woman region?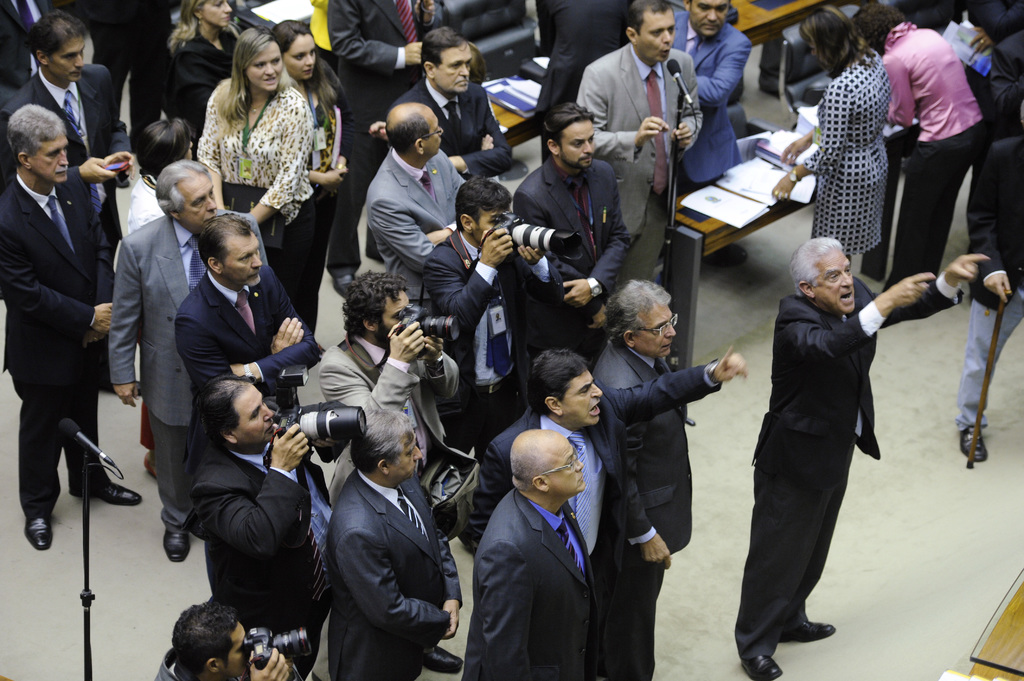
[x1=273, y1=18, x2=354, y2=324]
